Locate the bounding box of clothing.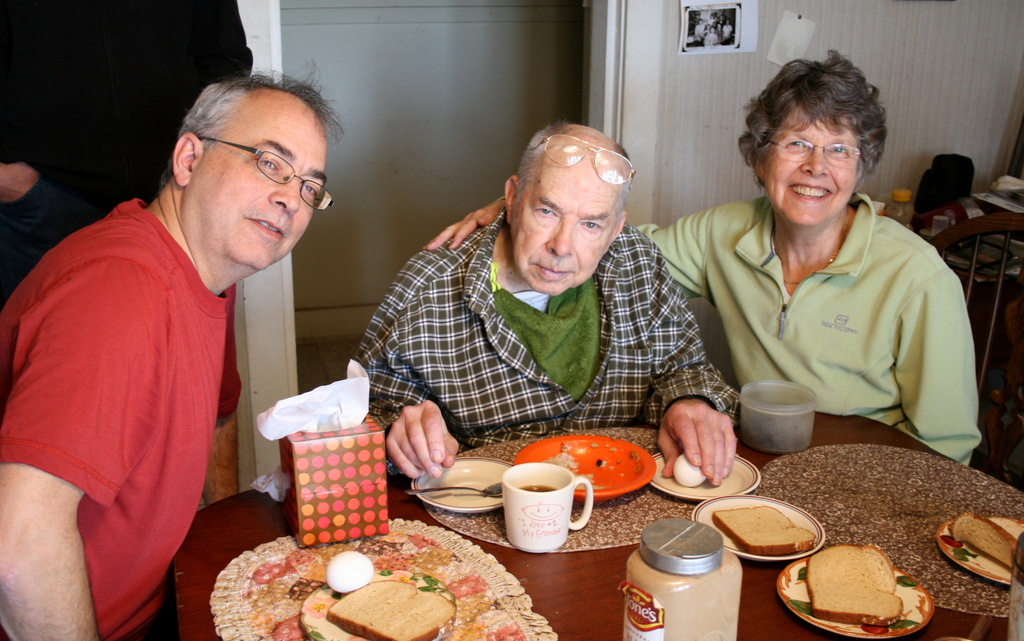
Bounding box: bbox(635, 186, 972, 467).
